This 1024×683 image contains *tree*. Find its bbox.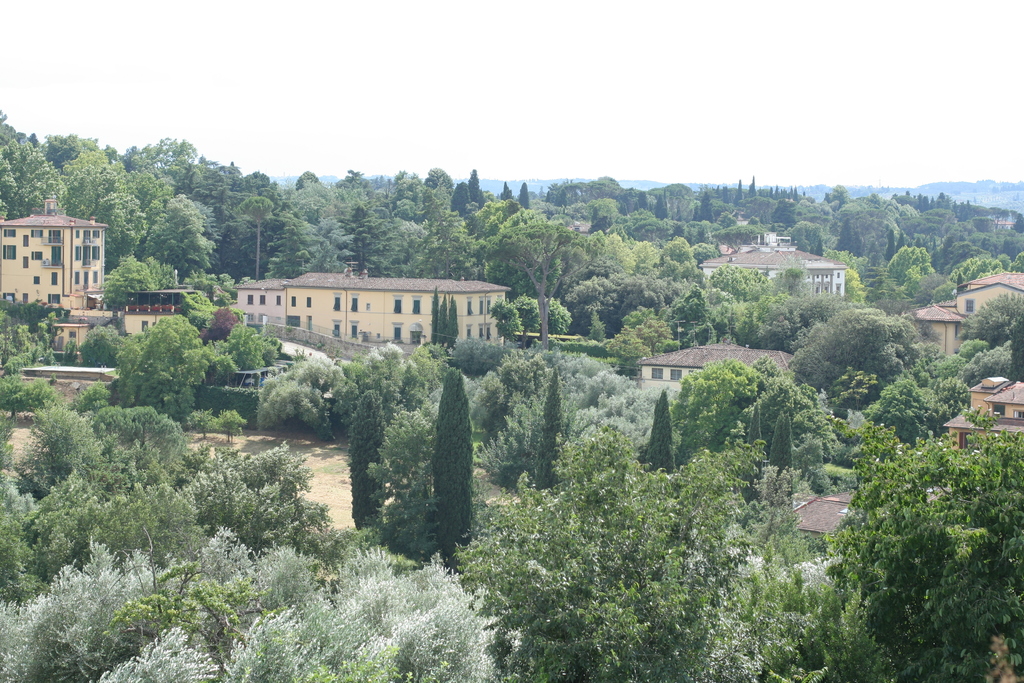
box=[493, 224, 588, 330].
